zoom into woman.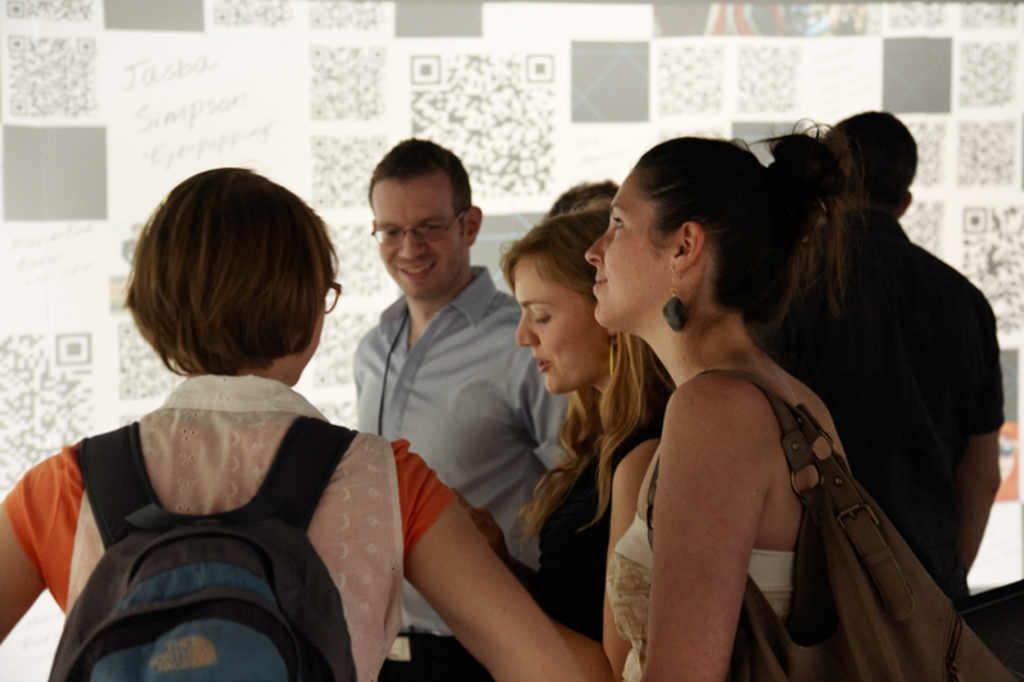
Zoom target: box(447, 207, 682, 679).
